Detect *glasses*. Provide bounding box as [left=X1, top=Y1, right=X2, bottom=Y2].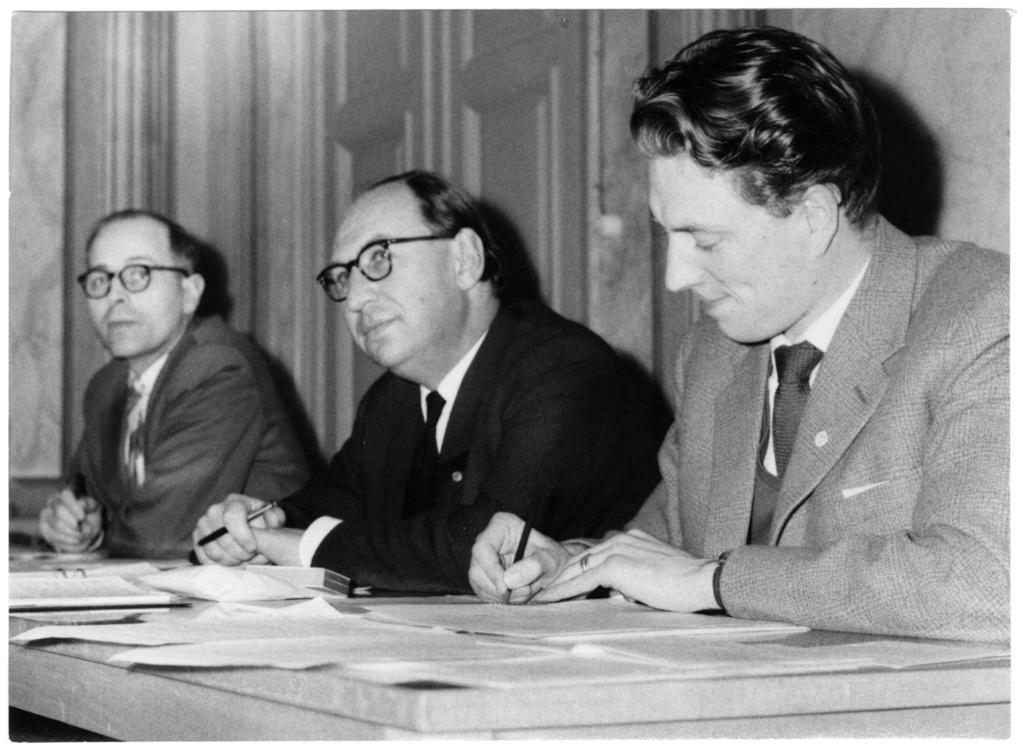
[left=297, top=235, right=427, bottom=289].
